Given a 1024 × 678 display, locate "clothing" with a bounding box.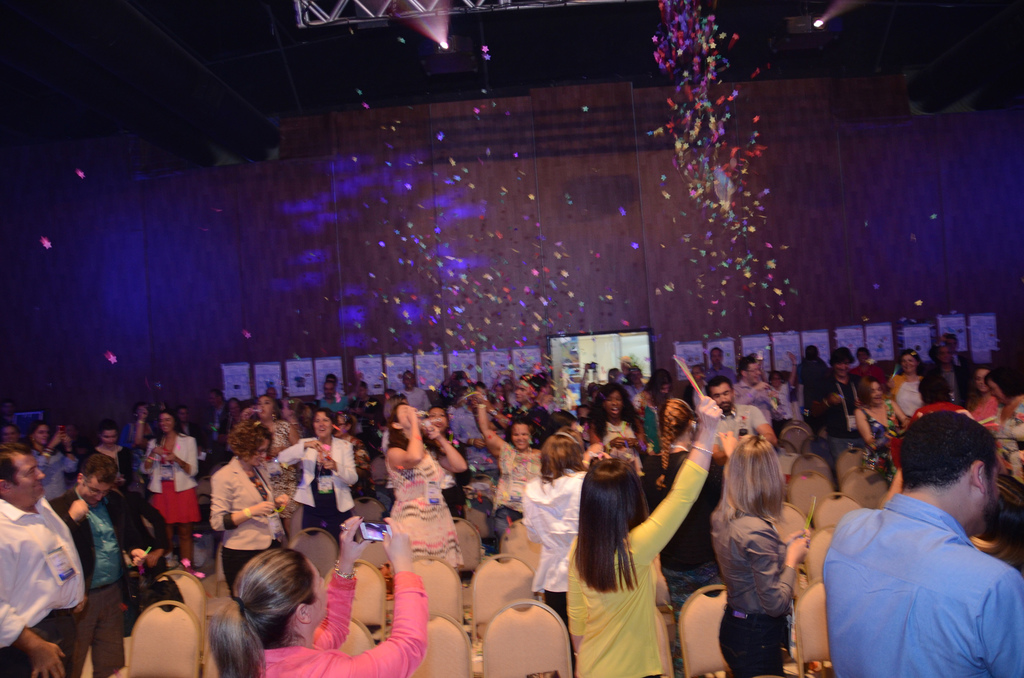
Located: <bbox>248, 415, 300, 520</bbox>.
